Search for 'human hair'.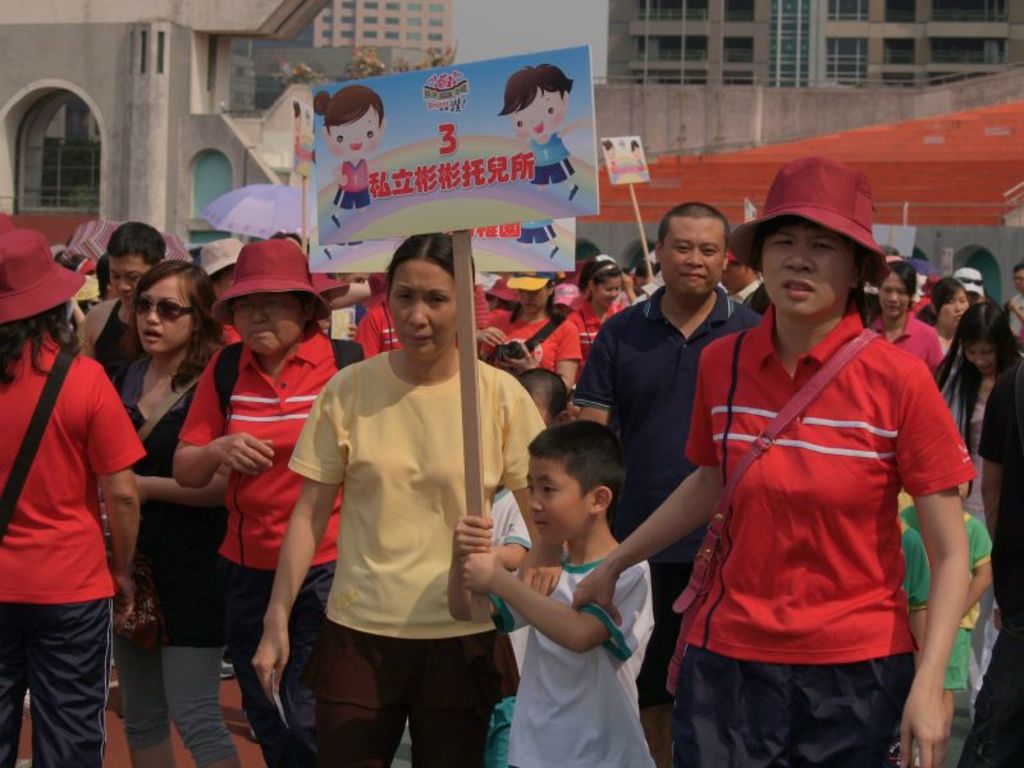
Found at 96,251,109,297.
